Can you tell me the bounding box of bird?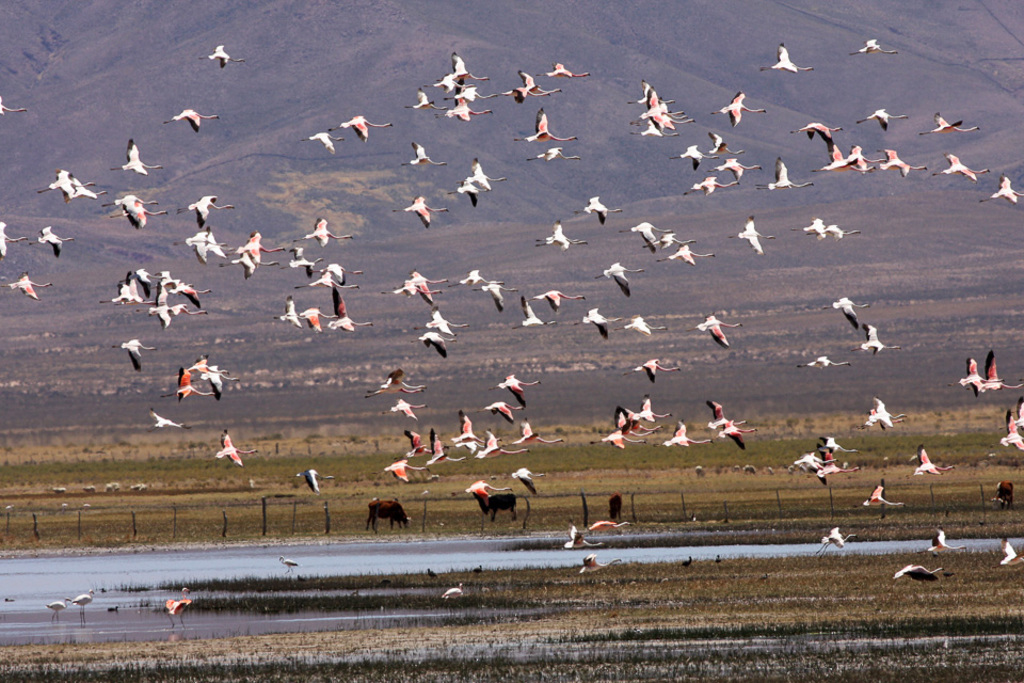
361,383,421,397.
